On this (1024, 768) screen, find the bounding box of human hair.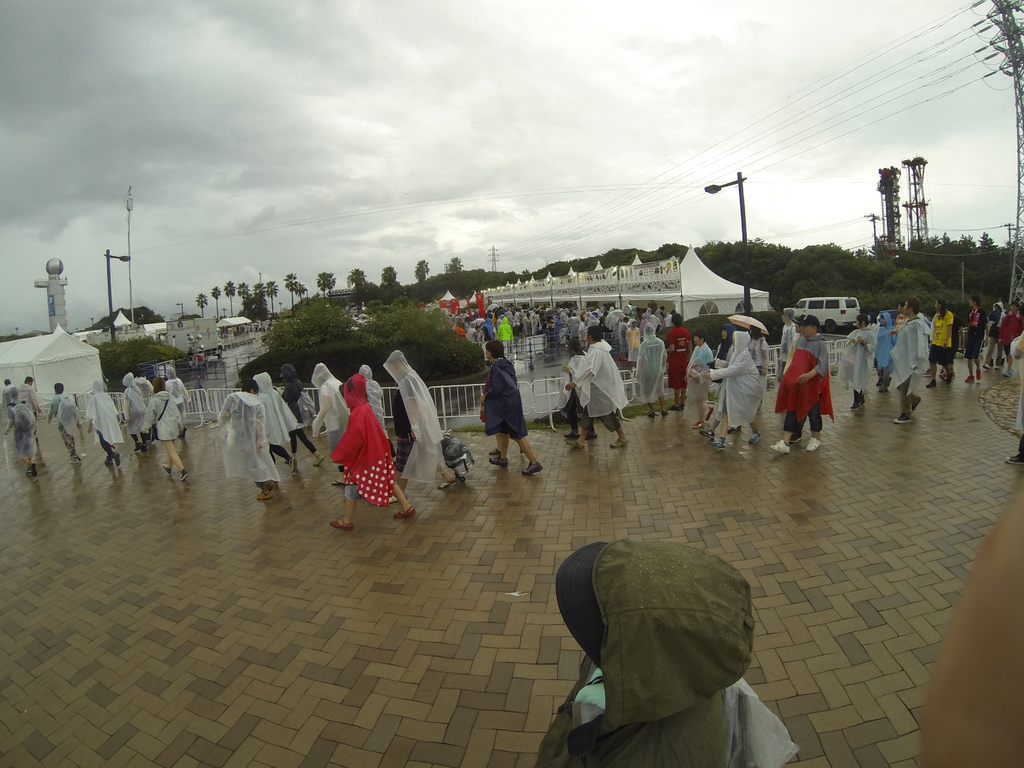
Bounding box: <region>54, 383, 65, 395</region>.
